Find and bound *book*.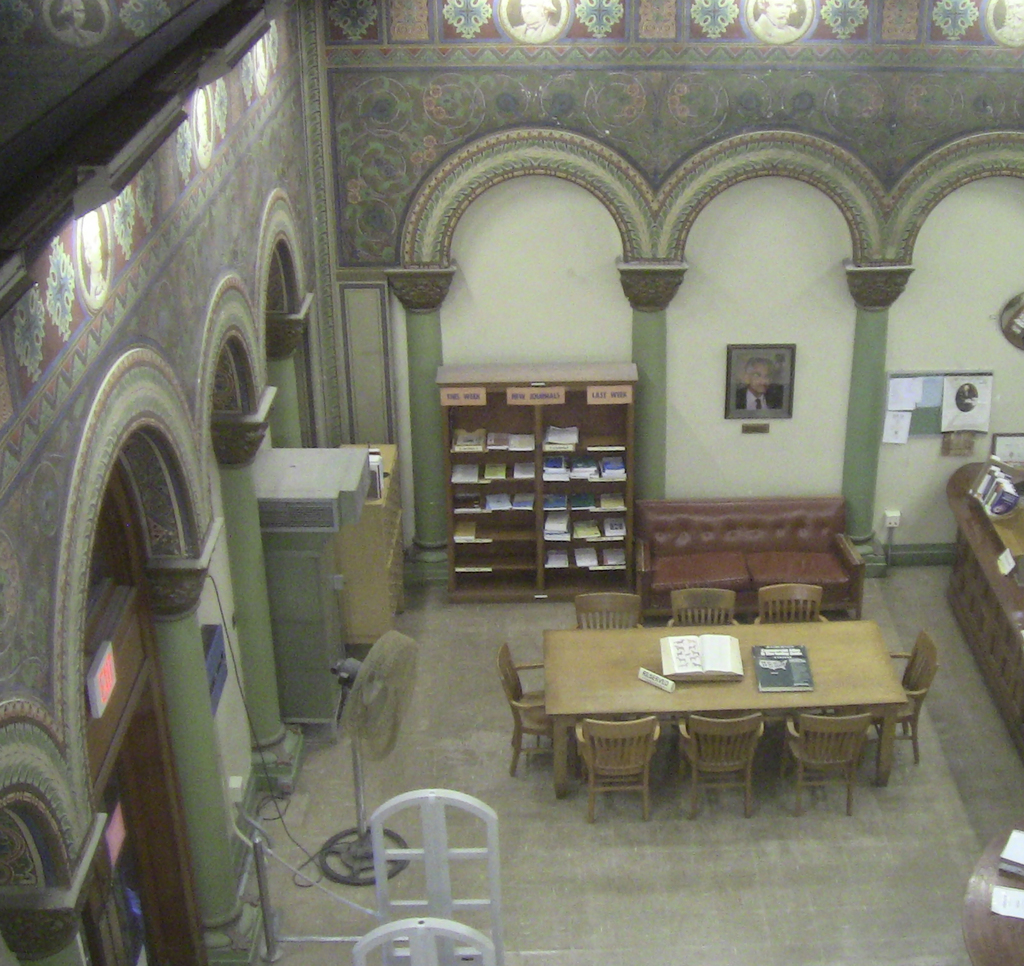
Bound: region(653, 628, 748, 683).
